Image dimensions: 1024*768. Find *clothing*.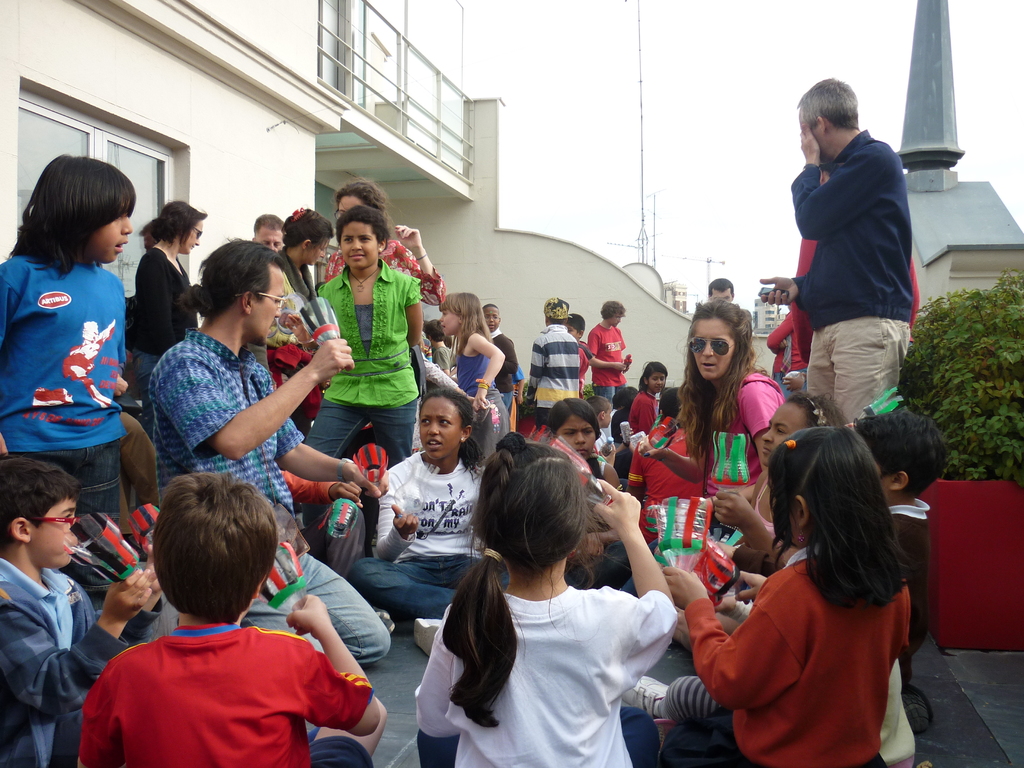
box(772, 341, 812, 374).
